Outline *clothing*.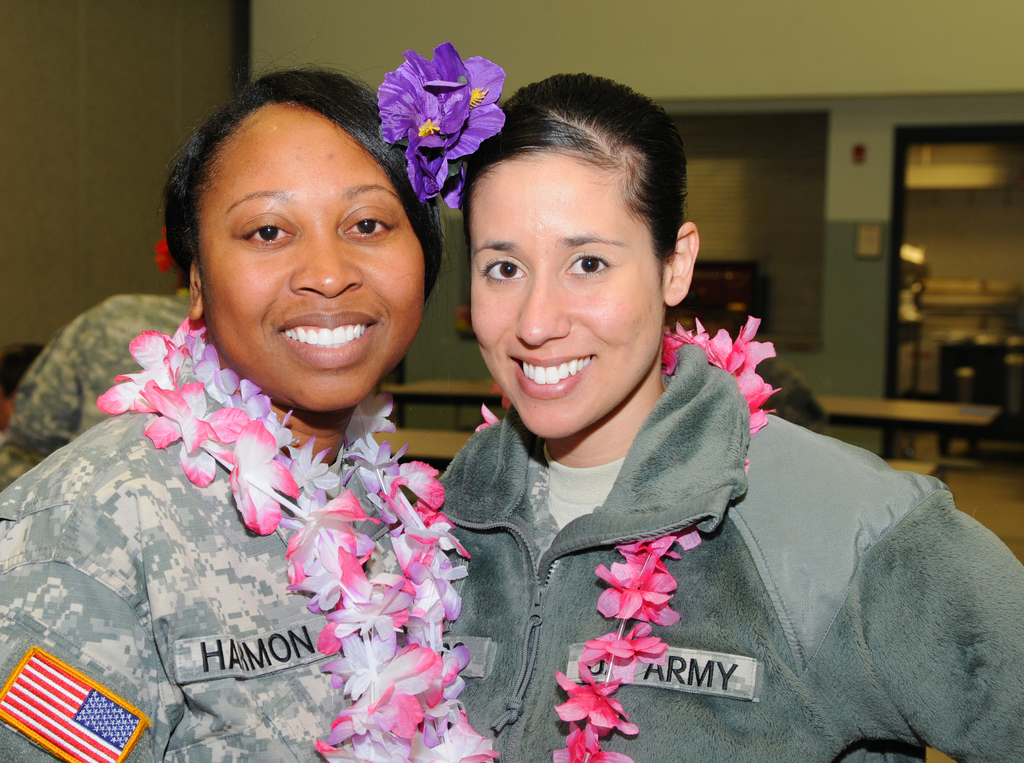
Outline: Rect(12, 288, 189, 457).
